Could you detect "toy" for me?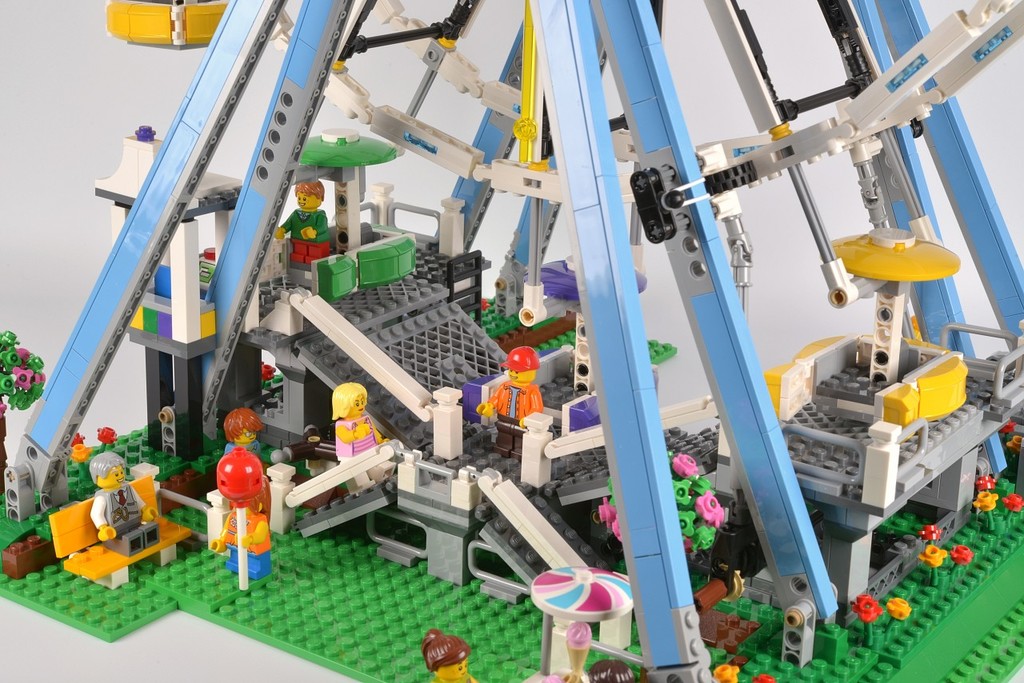
Detection result: pyautogui.locateOnScreen(484, 346, 547, 451).
